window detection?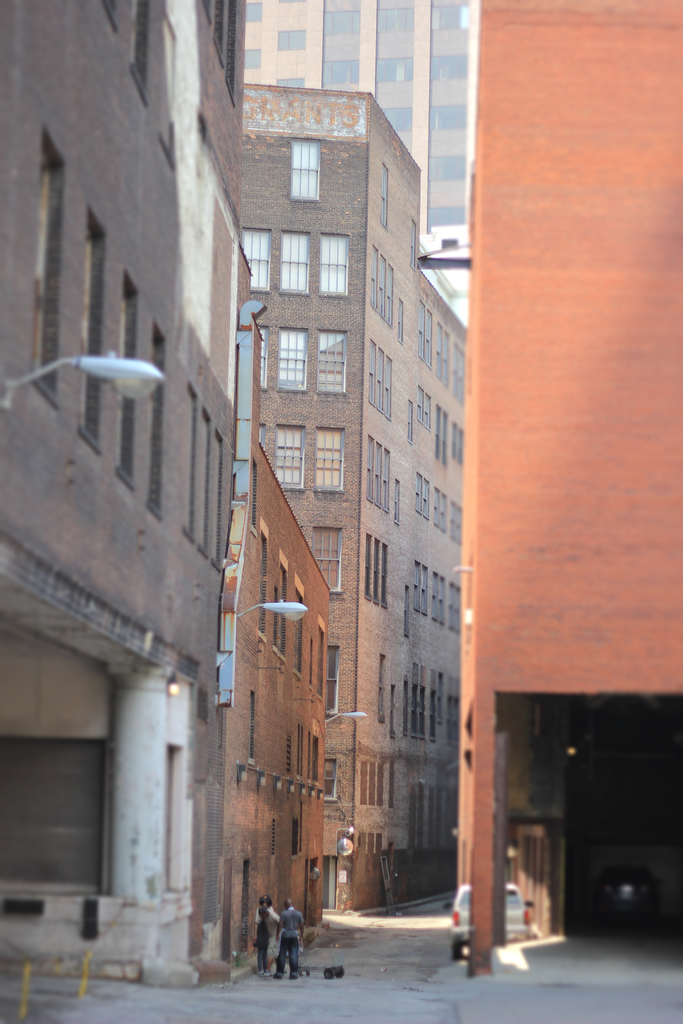
(x1=325, y1=59, x2=365, y2=85)
